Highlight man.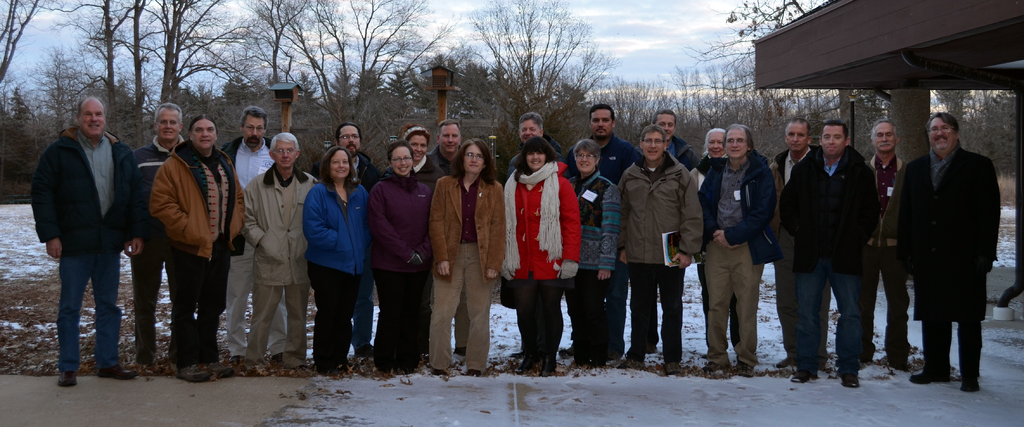
Highlighted region: crop(510, 113, 564, 368).
